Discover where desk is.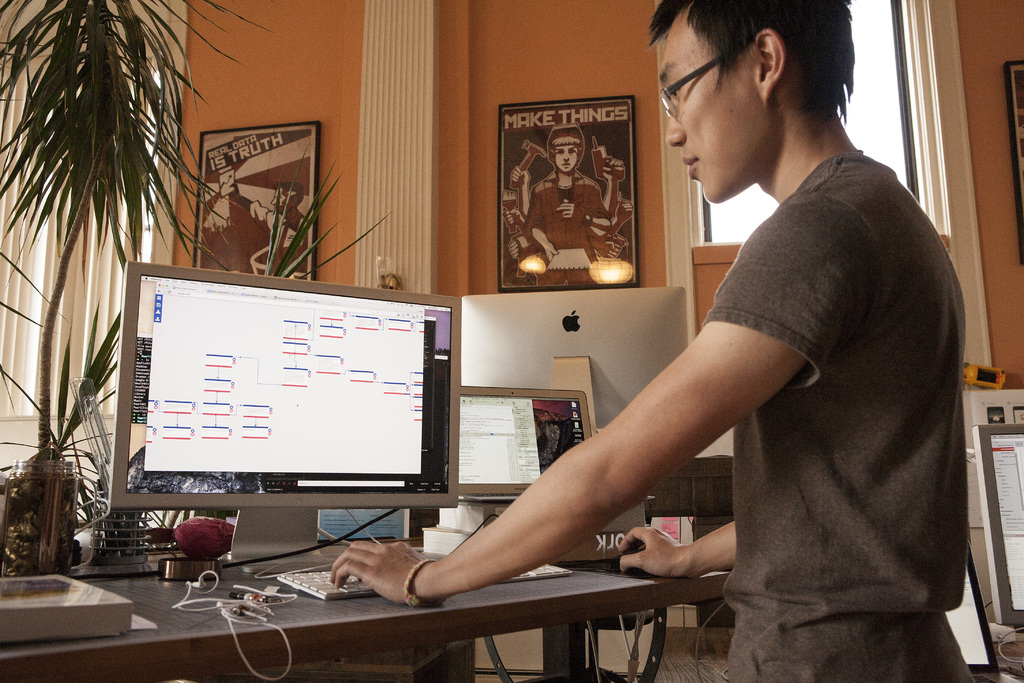
Discovered at <bbox>39, 494, 721, 671</bbox>.
